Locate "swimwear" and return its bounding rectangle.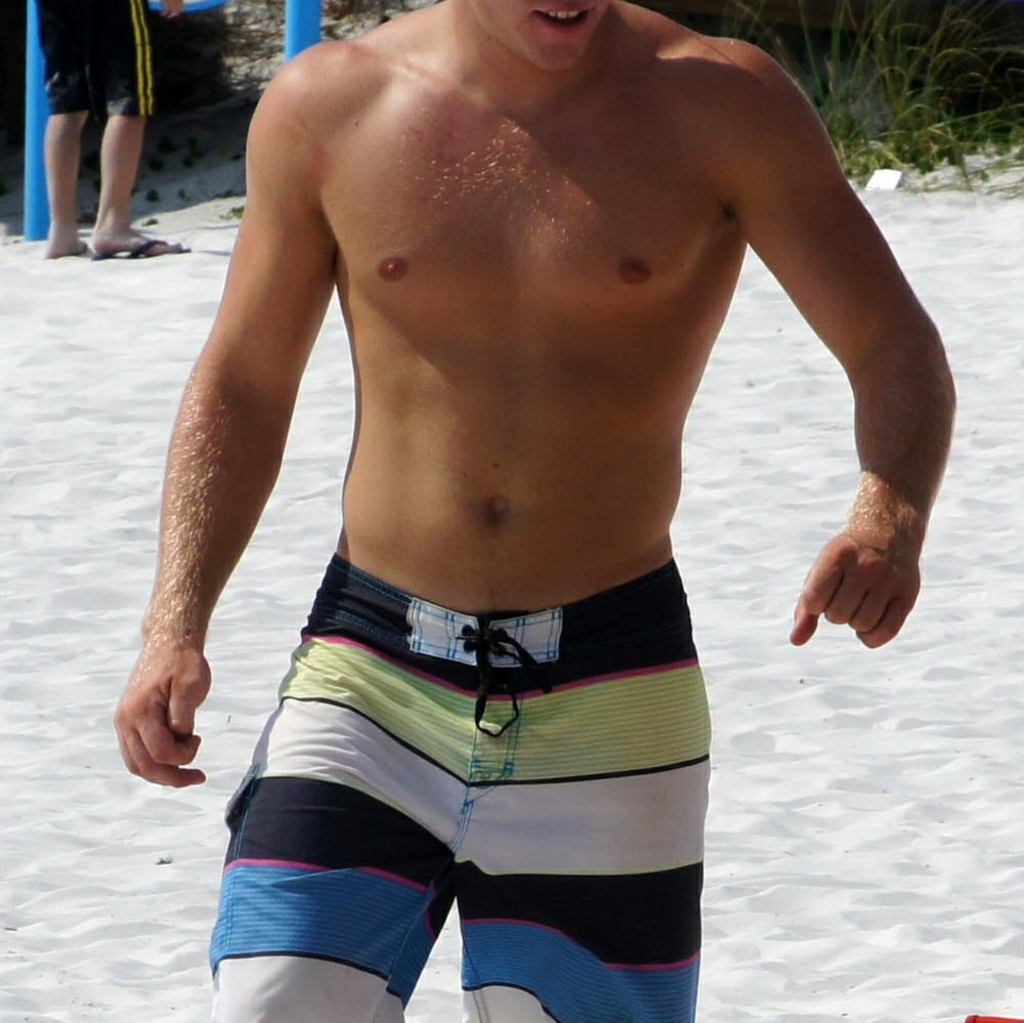
198/569/720/1022.
